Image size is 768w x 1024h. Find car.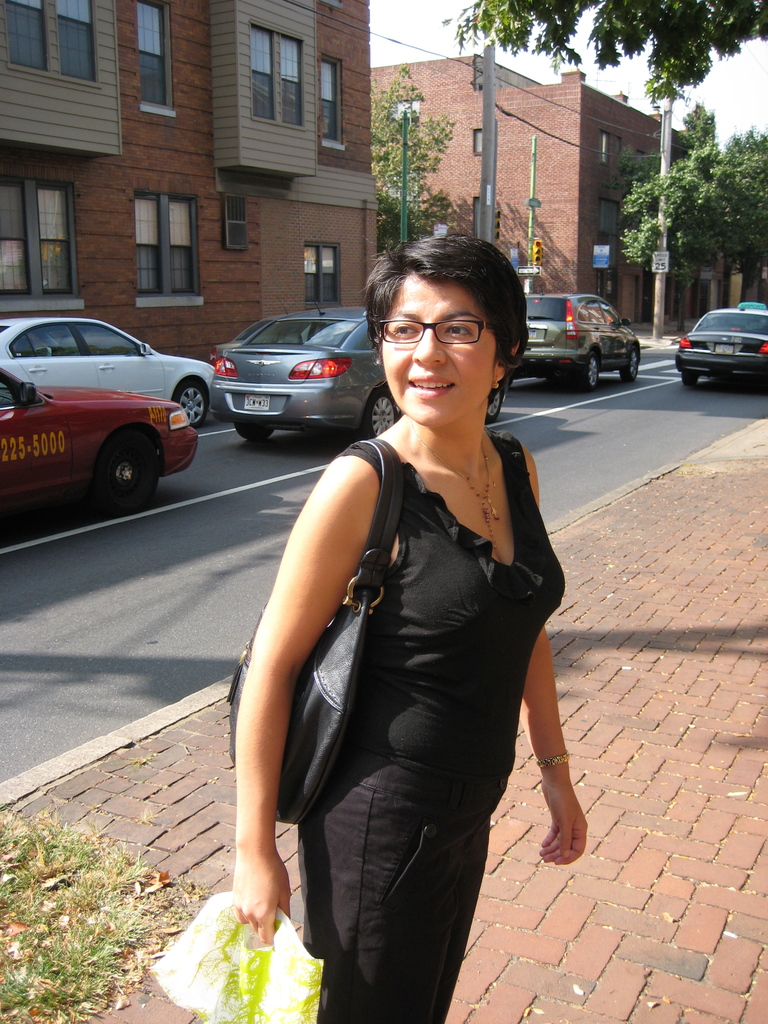
209,310,513,436.
